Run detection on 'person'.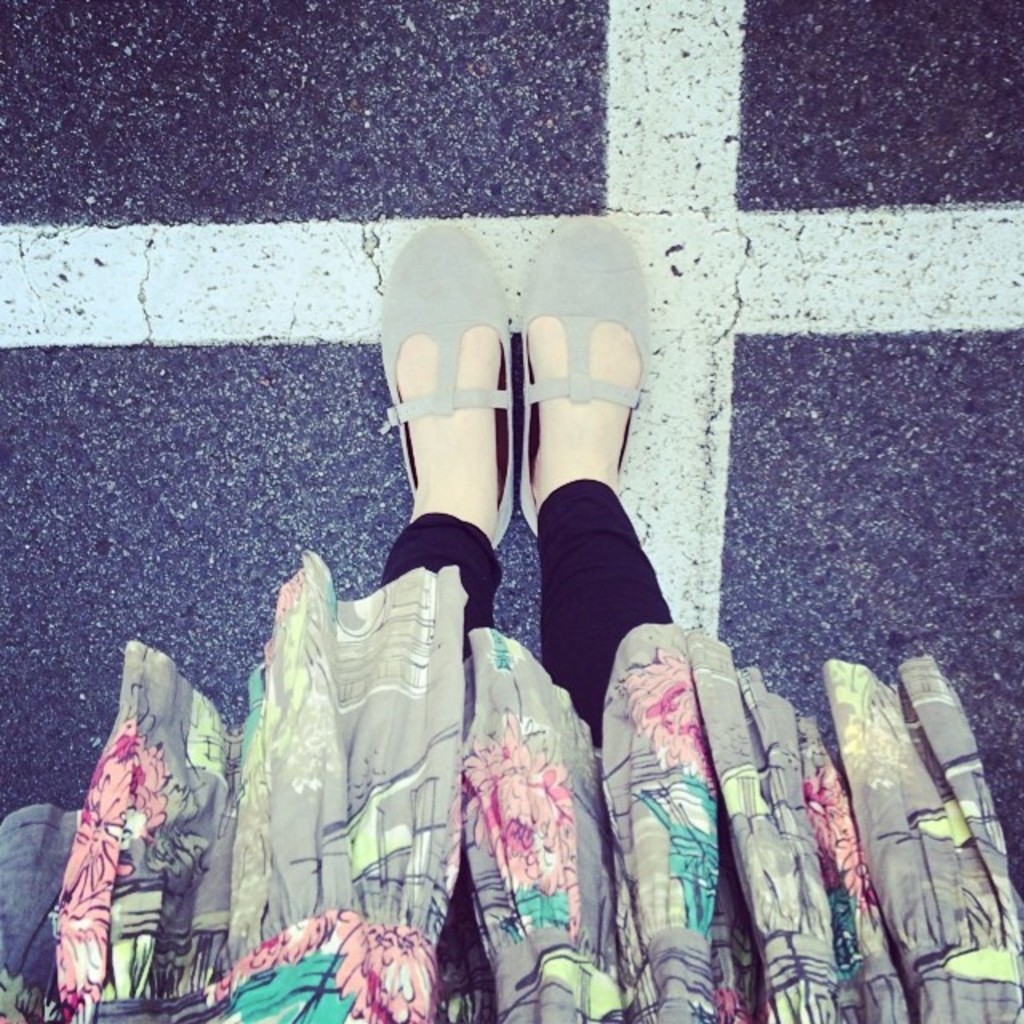
Result: 0 211 1022 1022.
